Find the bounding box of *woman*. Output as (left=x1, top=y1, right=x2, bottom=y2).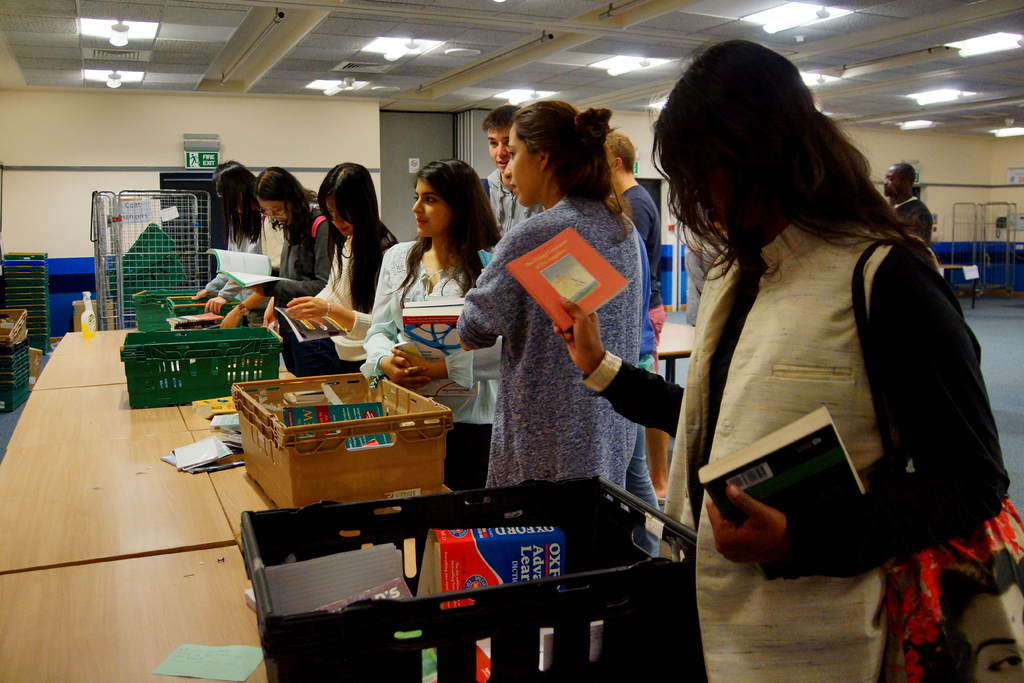
(left=557, top=36, right=1011, bottom=682).
